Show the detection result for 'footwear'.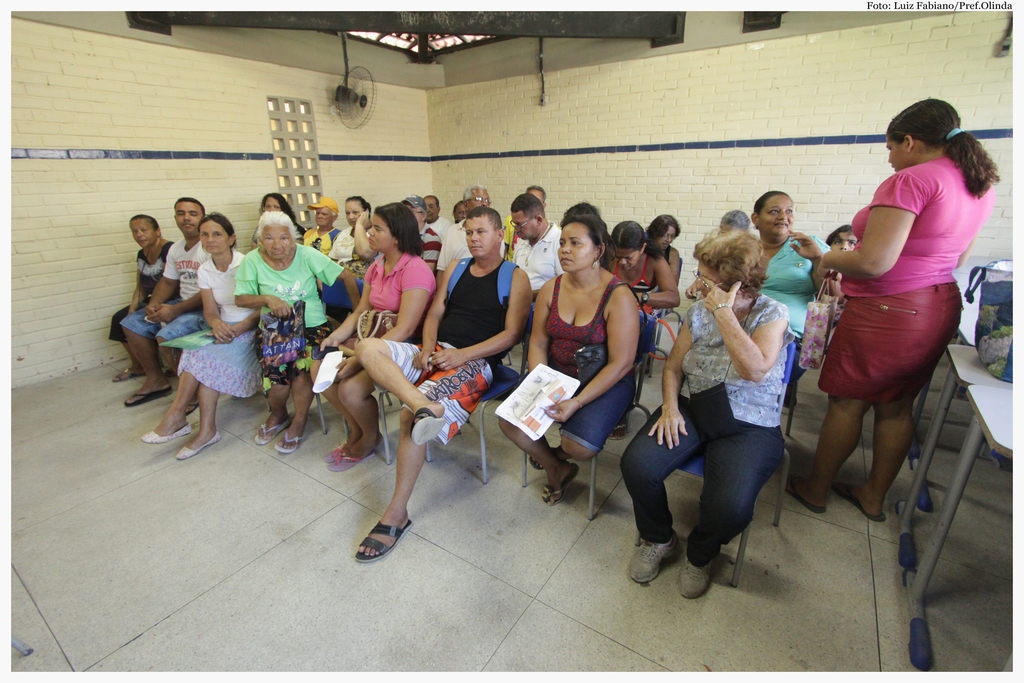
crop(327, 432, 365, 461).
